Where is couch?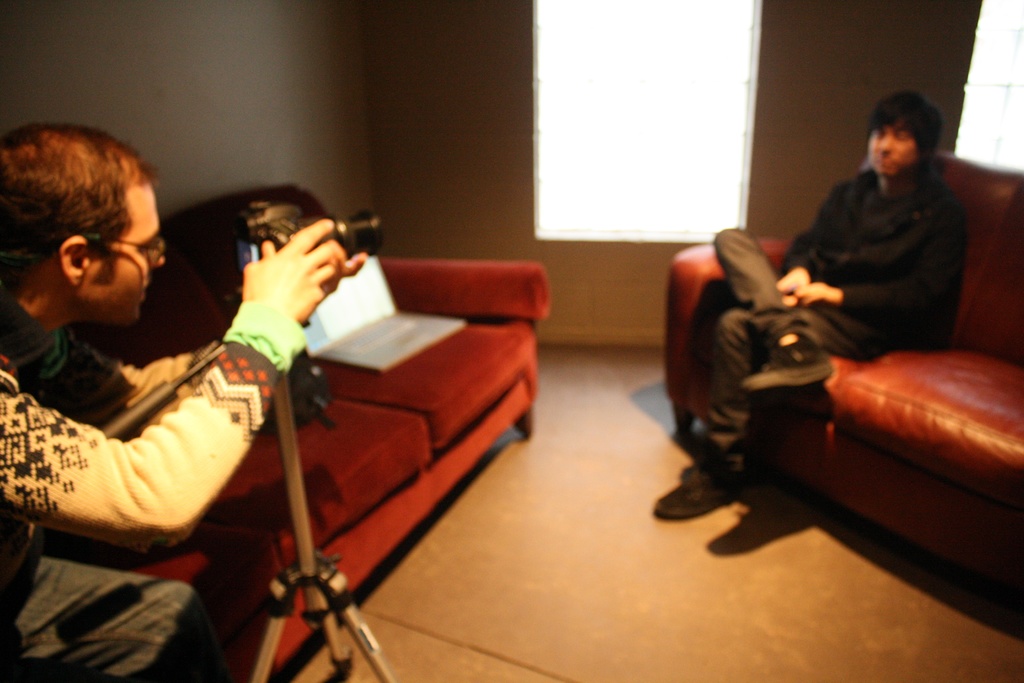
box(45, 177, 554, 680).
